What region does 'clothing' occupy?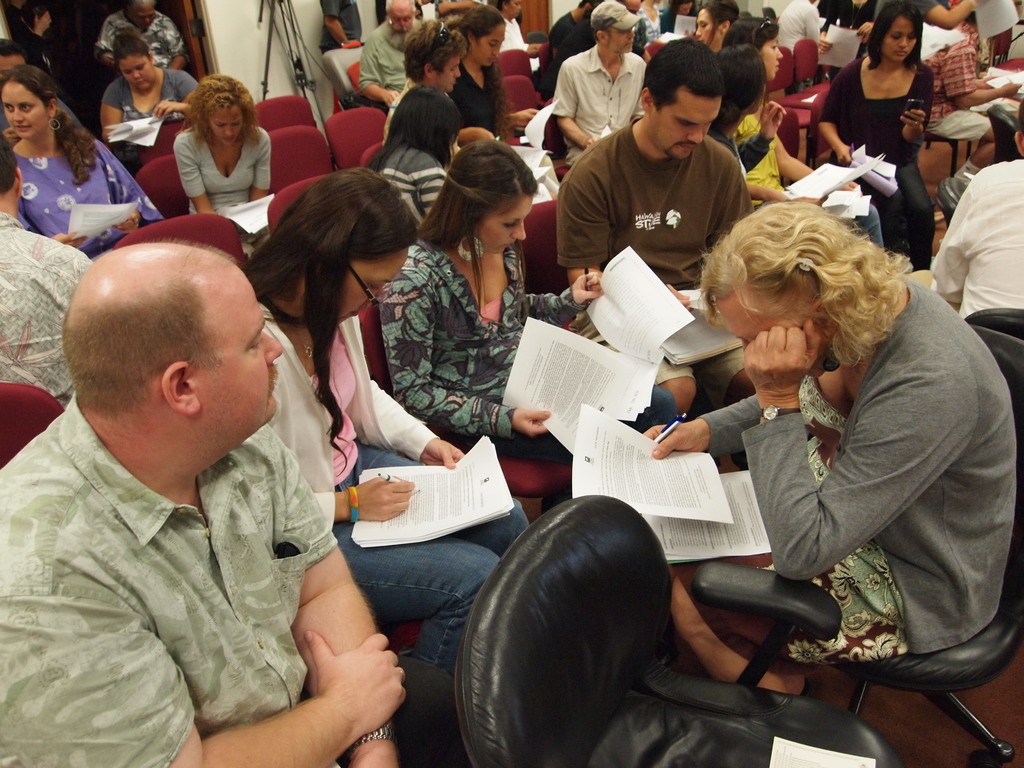
region(22, 31, 65, 89).
